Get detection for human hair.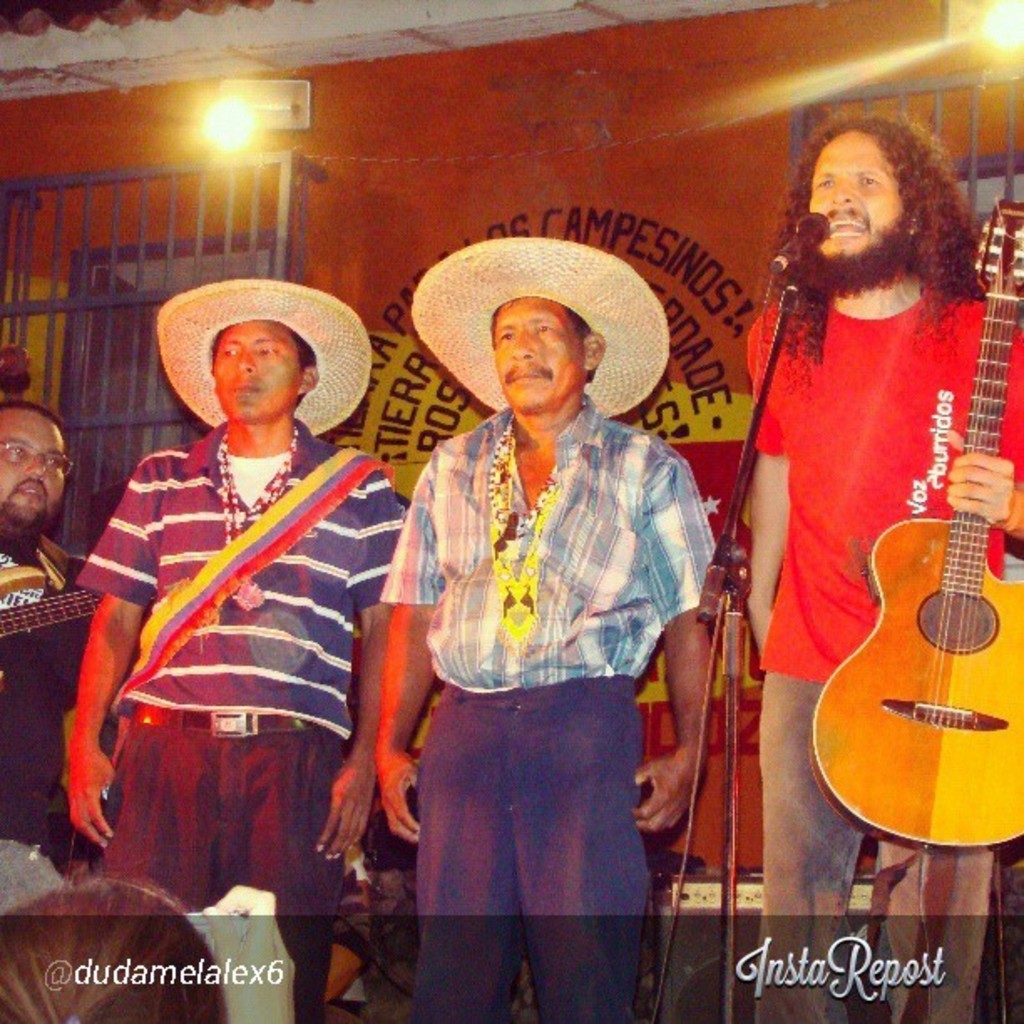
Detection: bbox=(795, 105, 980, 343).
